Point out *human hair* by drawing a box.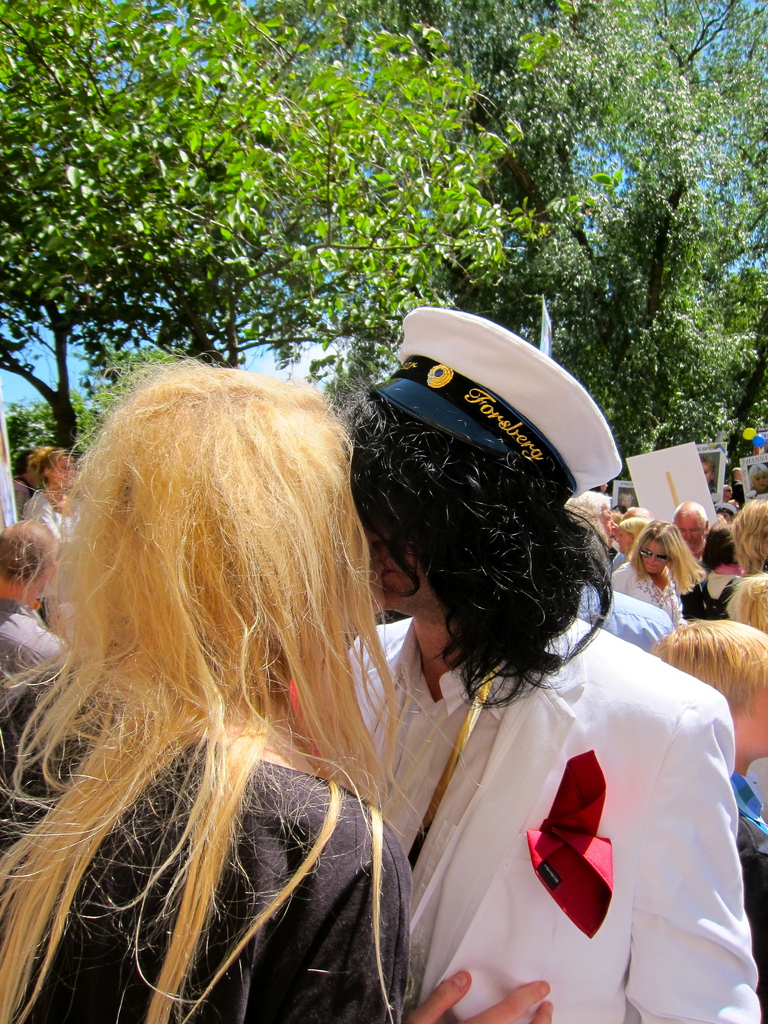
x1=732, y1=495, x2=767, y2=581.
